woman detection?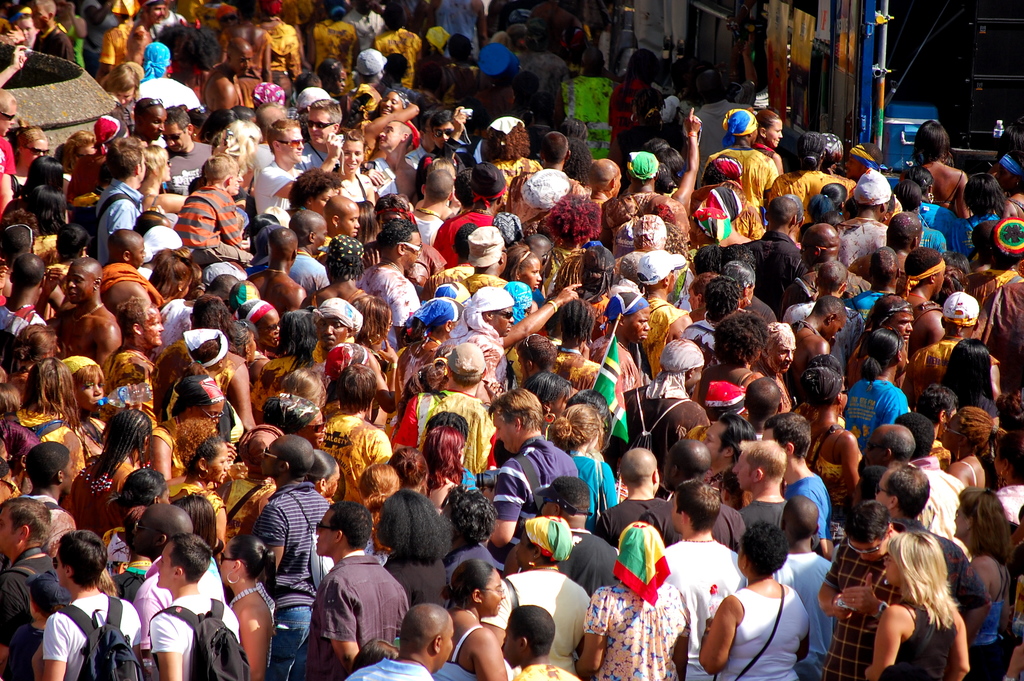
pyautogui.locateOnScreen(845, 328, 909, 448)
